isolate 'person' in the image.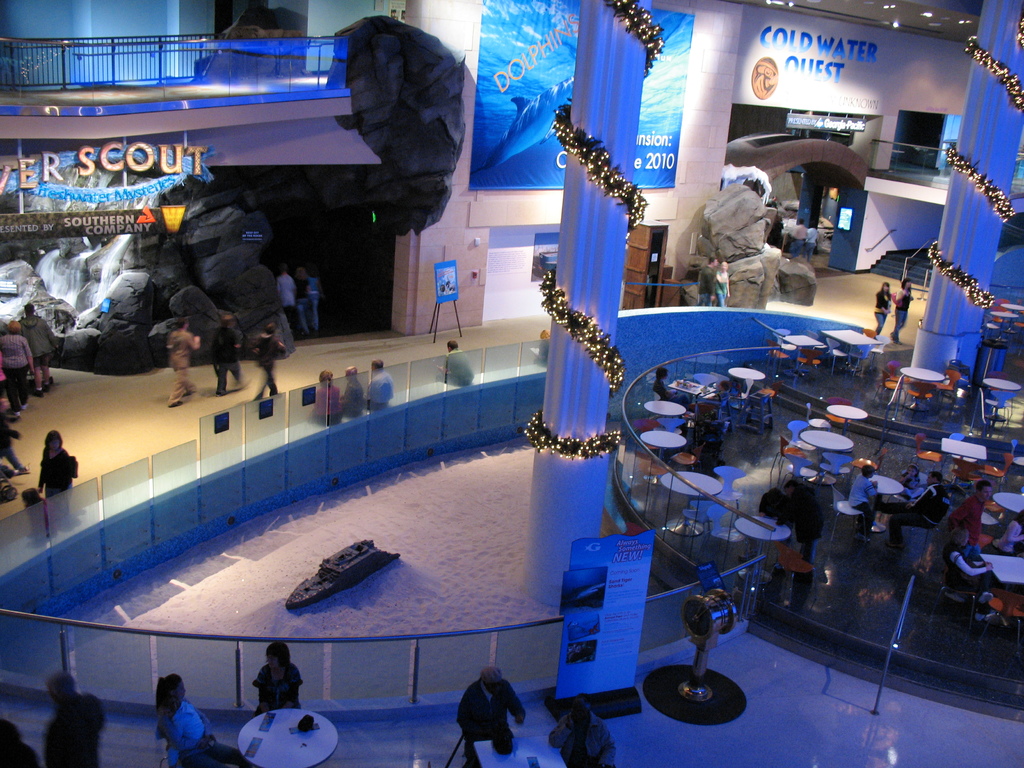
Isolated region: bbox=(0, 328, 37, 404).
